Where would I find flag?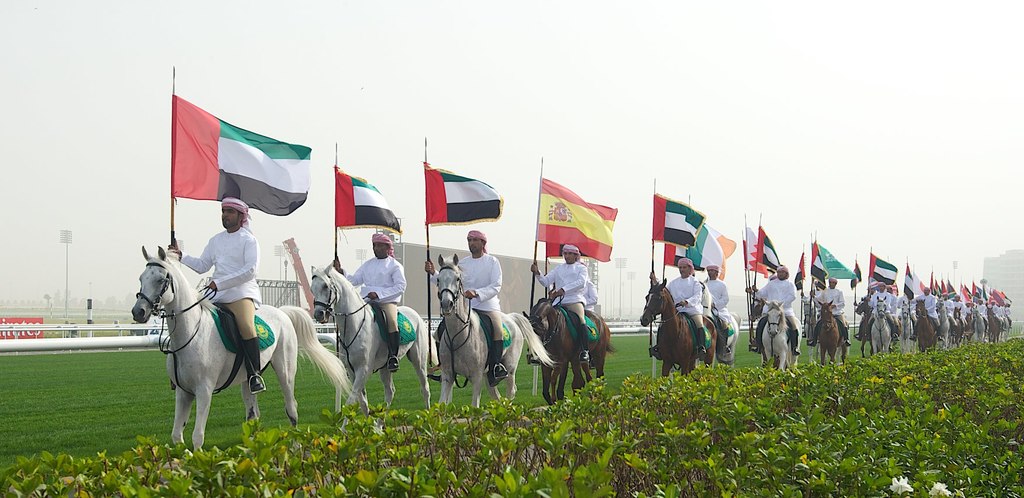
At x1=817, y1=241, x2=861, y2=287.
